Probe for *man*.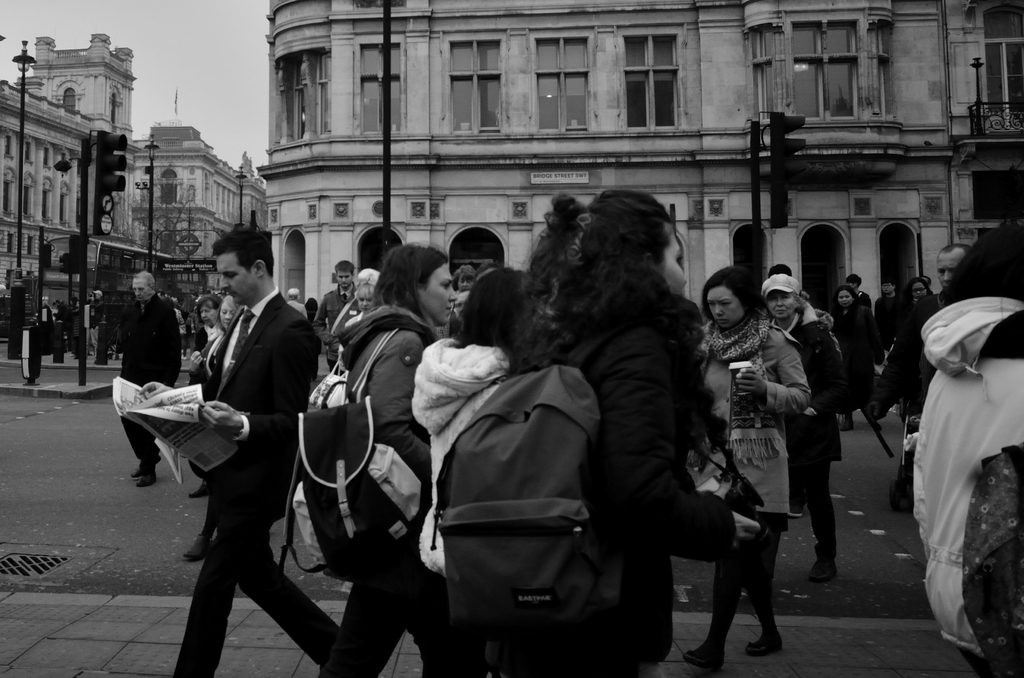
Probe result: bbox=[872, 278, 906, 366].
